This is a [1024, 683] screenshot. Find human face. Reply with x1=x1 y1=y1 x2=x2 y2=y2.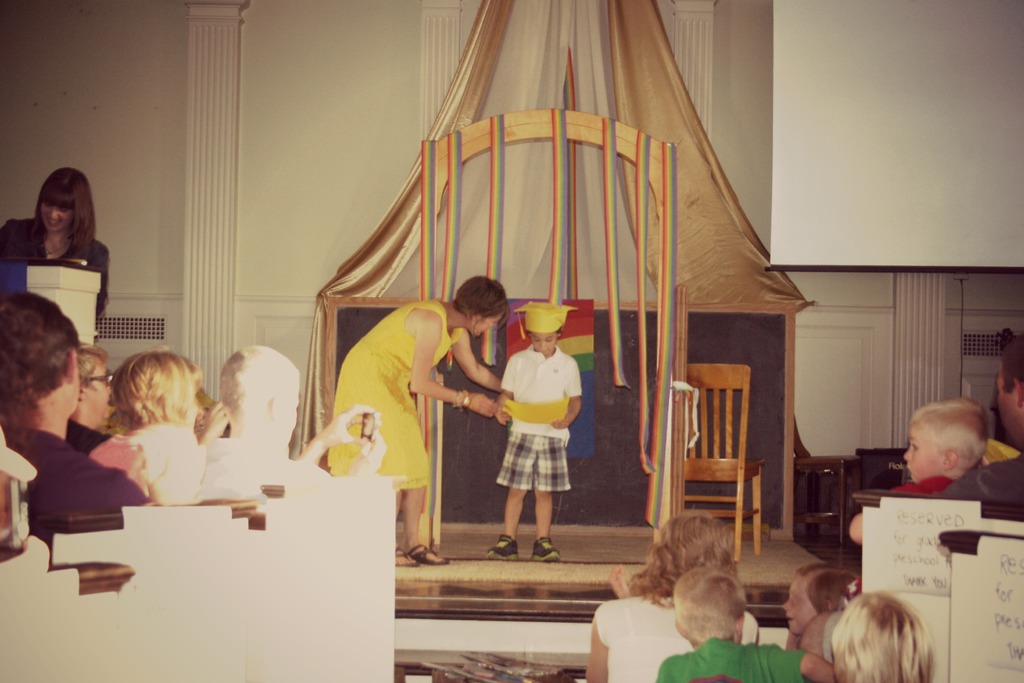
x1=34 y1=204 x2=72 y2=231.
